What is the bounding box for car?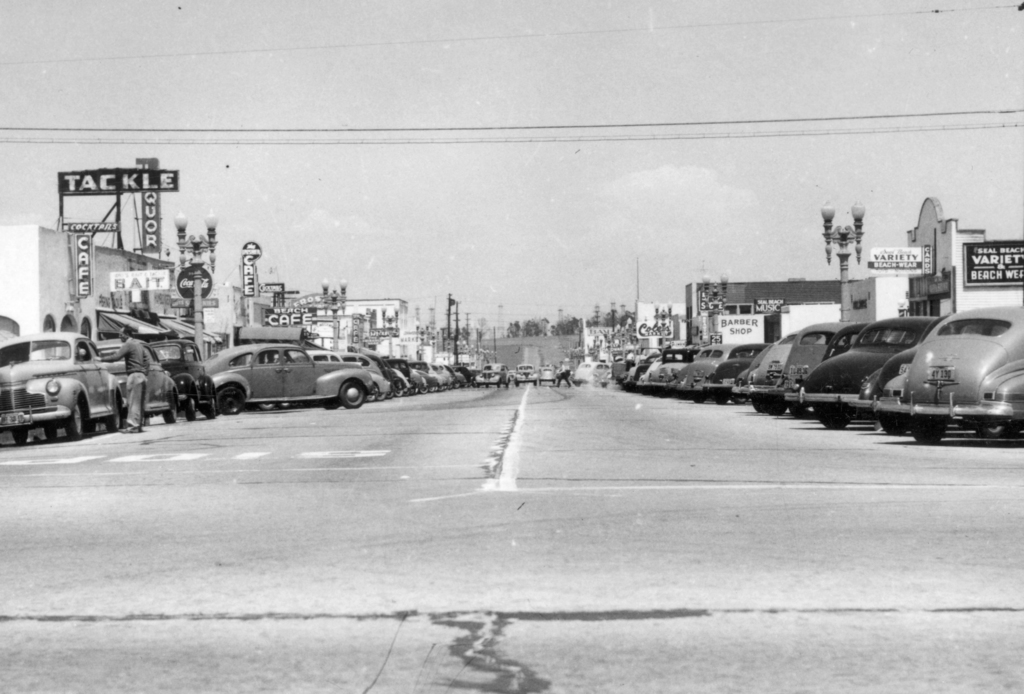
150, 341, 217, 419.
